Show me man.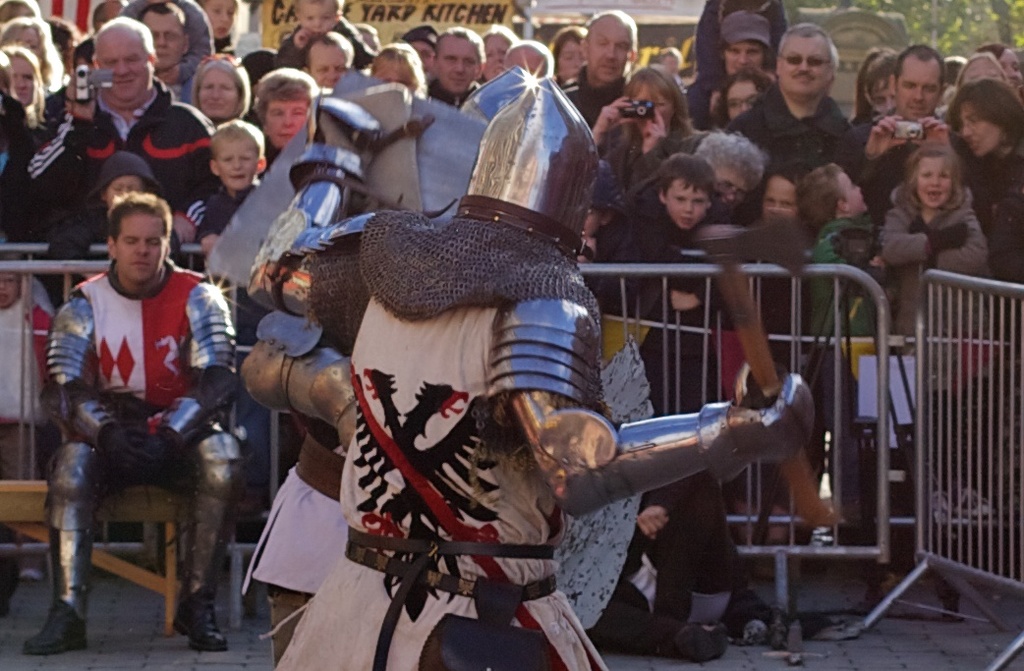
man is here: 125:0:209:92.
